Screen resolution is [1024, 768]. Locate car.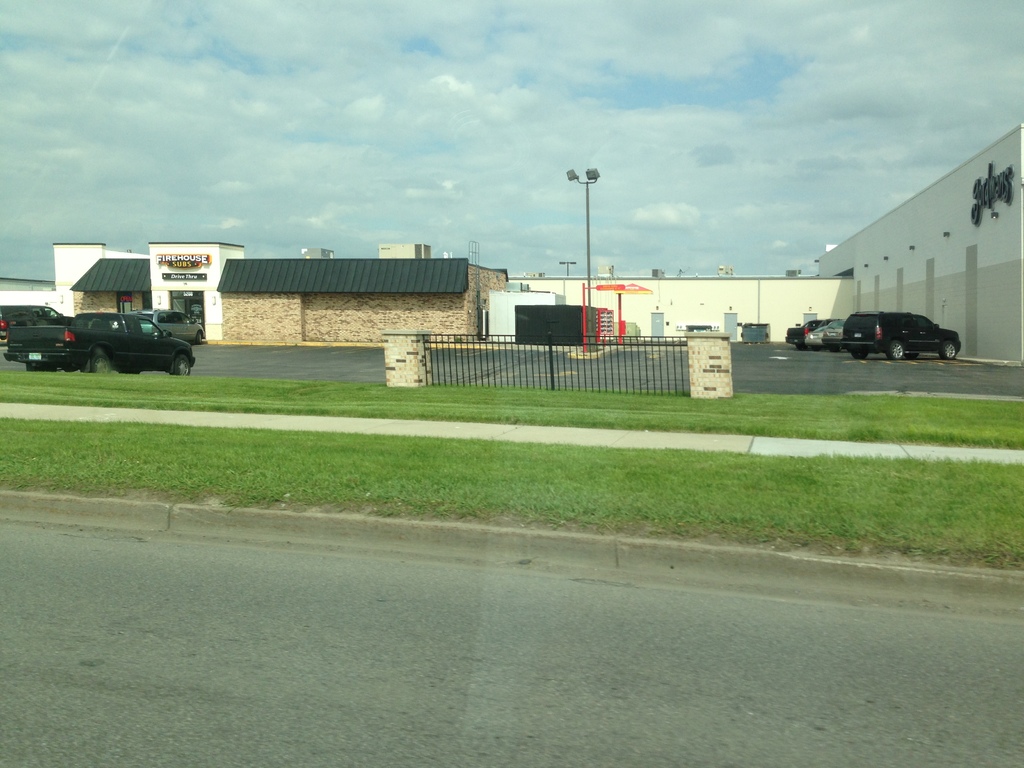
bbox(115, 299, 206, 345).
